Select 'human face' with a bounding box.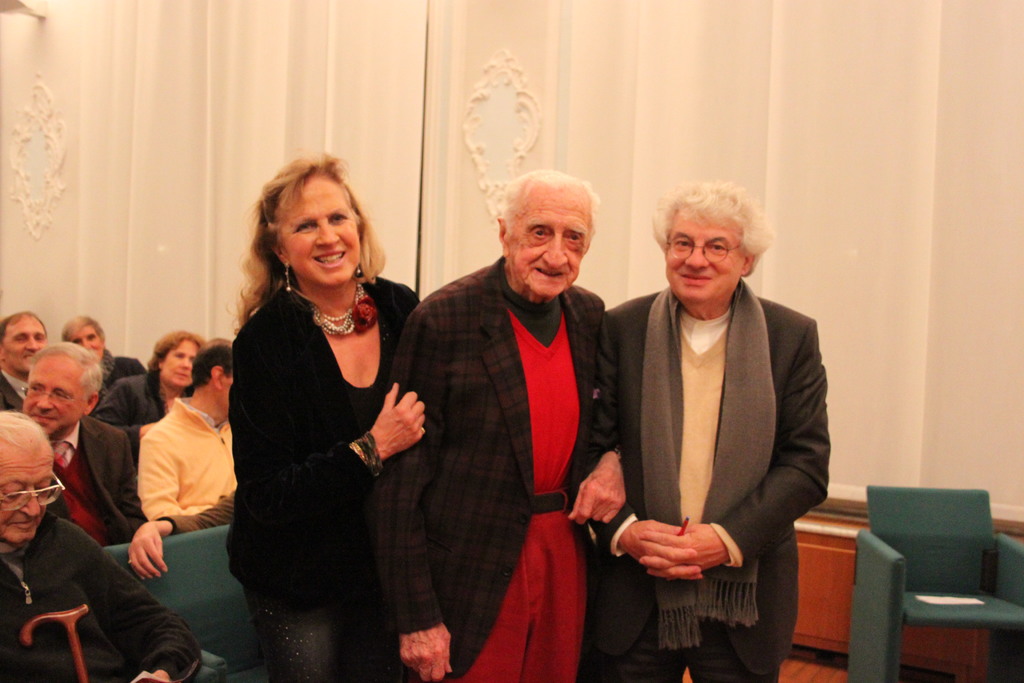
l=0, t=438, r=53, b=545.
